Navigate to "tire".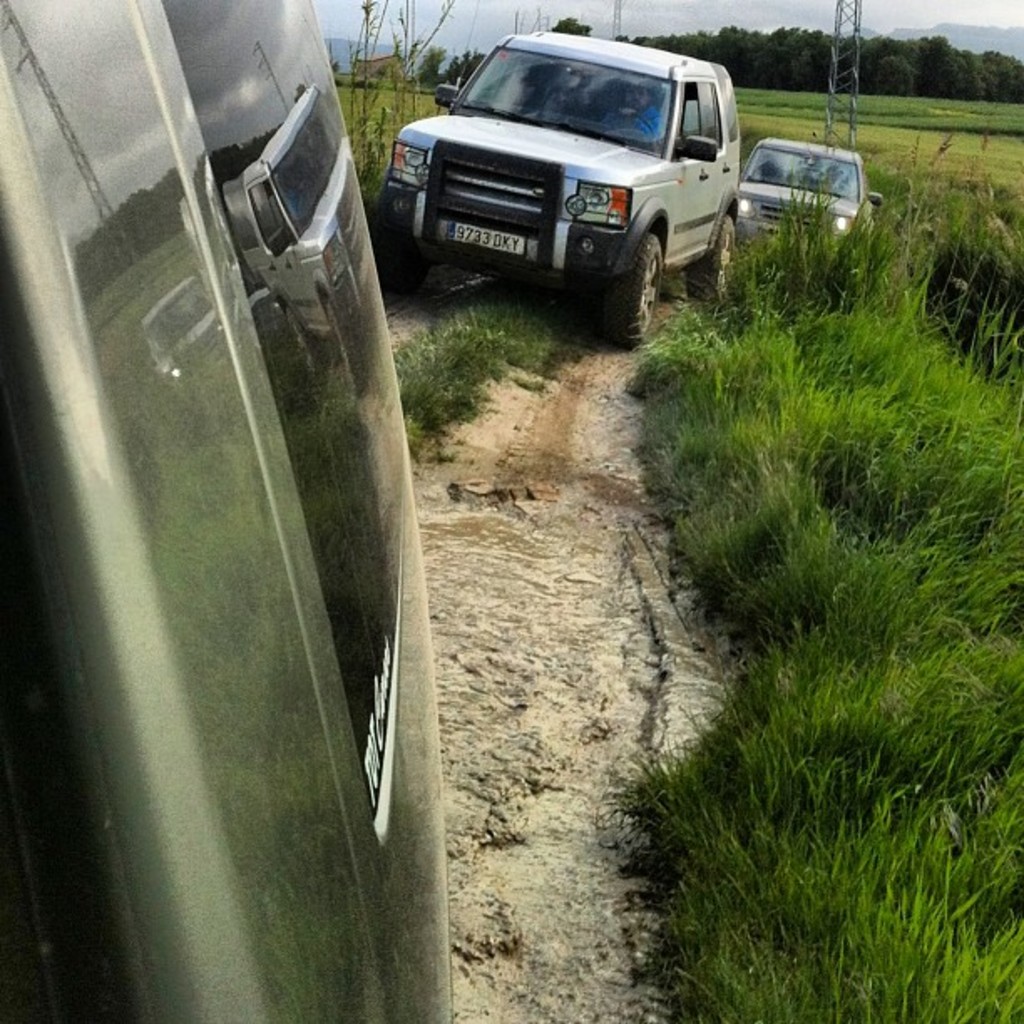
Navigation target: 689,214,740,300.
